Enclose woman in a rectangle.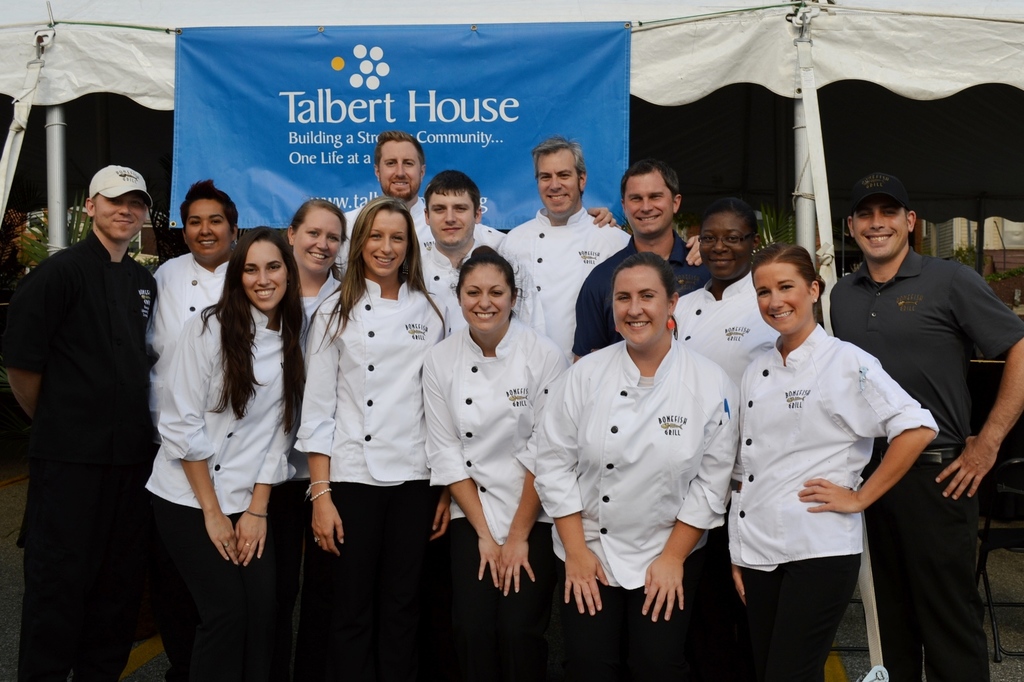
[529,253,742,681].
